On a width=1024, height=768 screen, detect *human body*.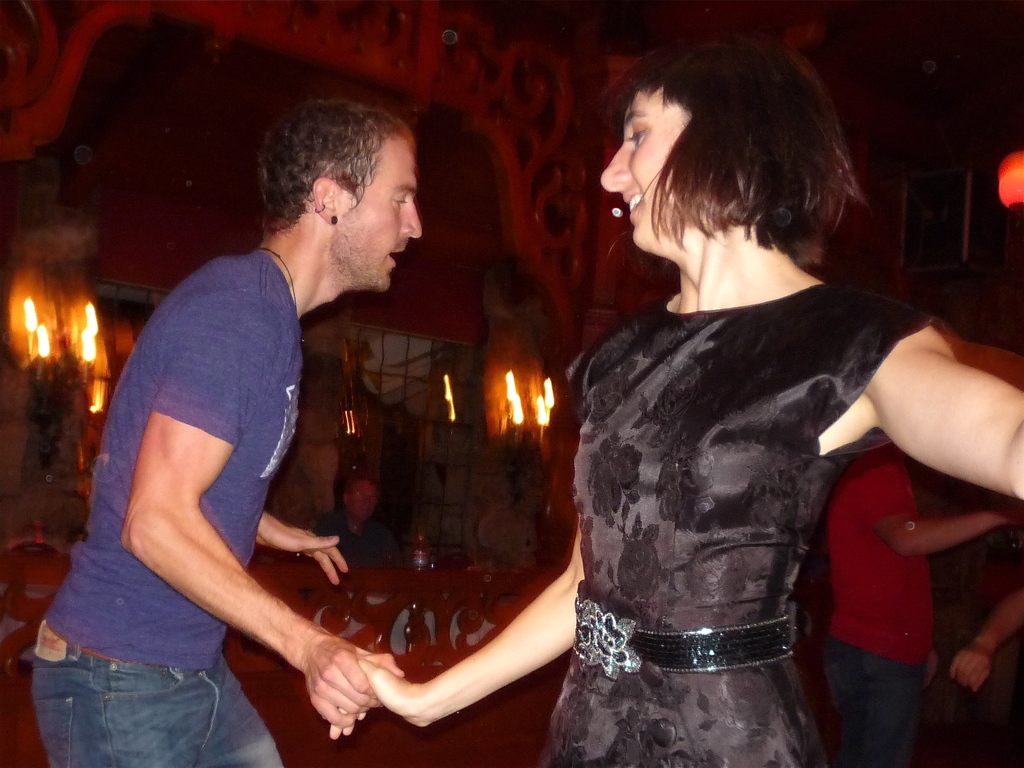
821,438,1023,767.
